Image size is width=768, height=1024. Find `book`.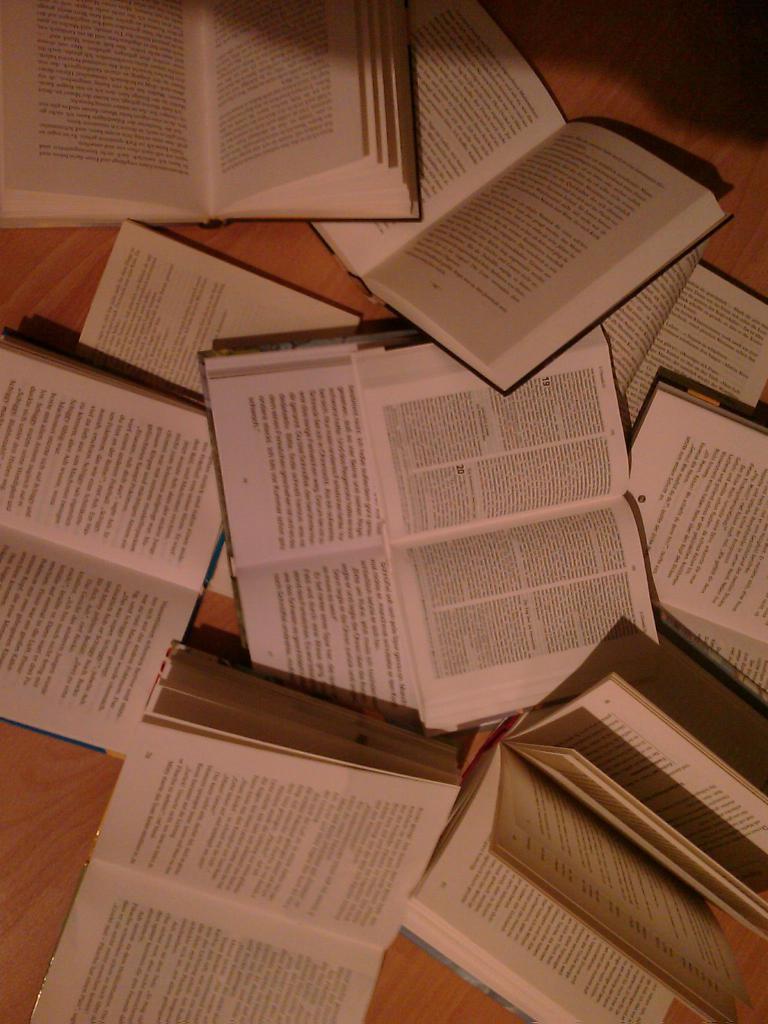
(598,228,767,442).
